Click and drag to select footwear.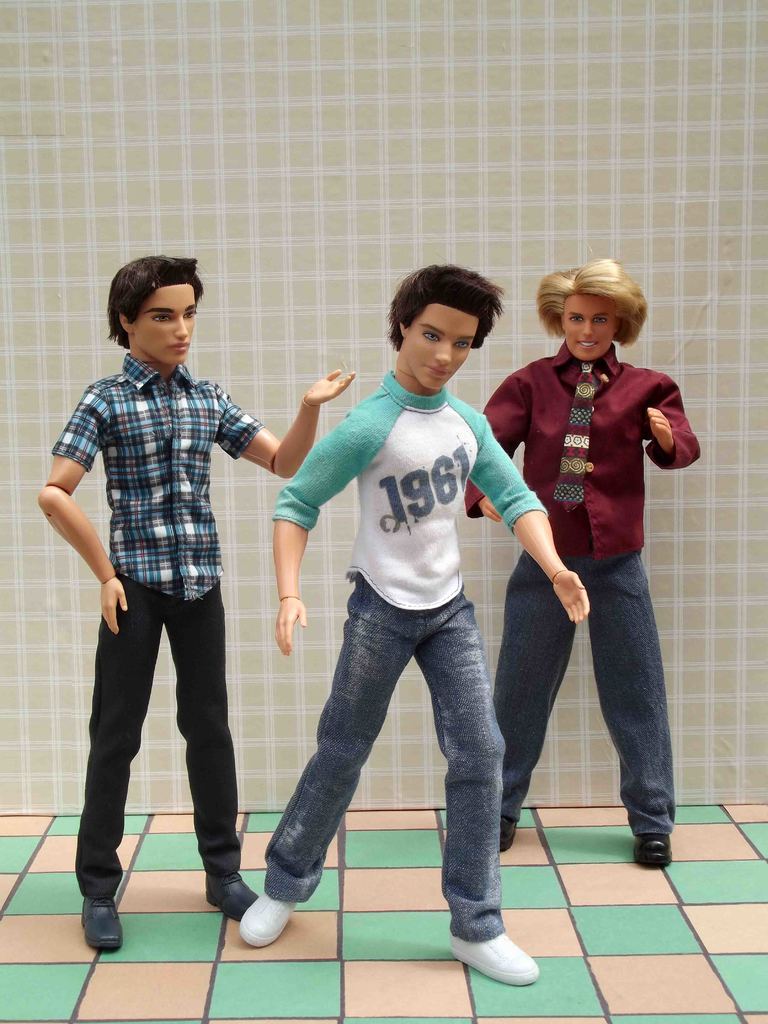
Selection: [x1=634, y1=838, x2=674, y2=868].
